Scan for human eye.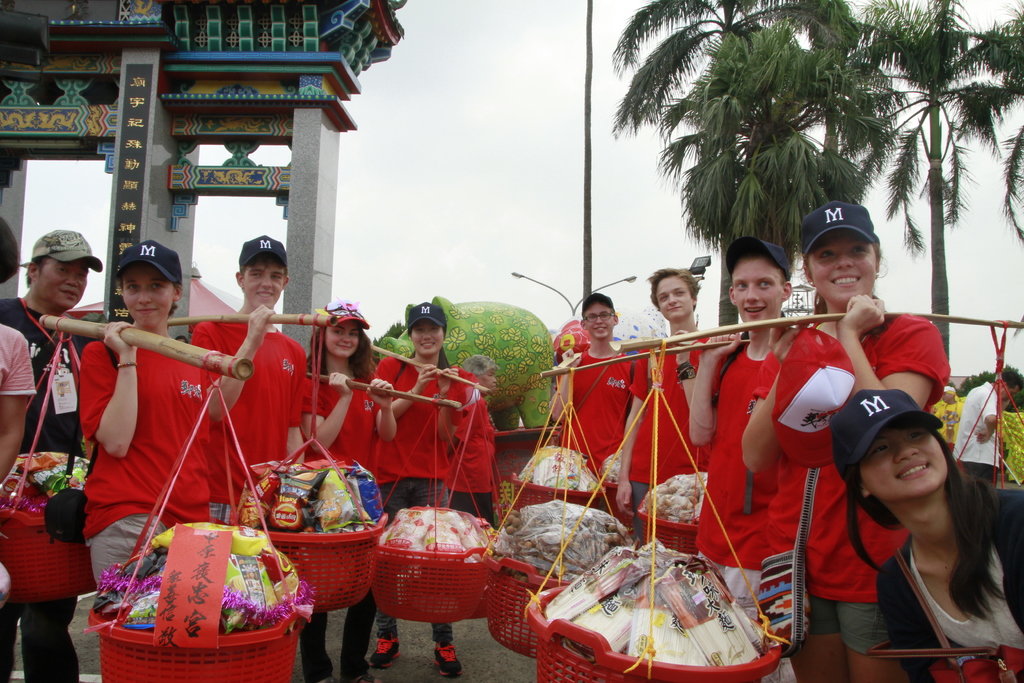
Scan result: 753, 278, 774, 290.
